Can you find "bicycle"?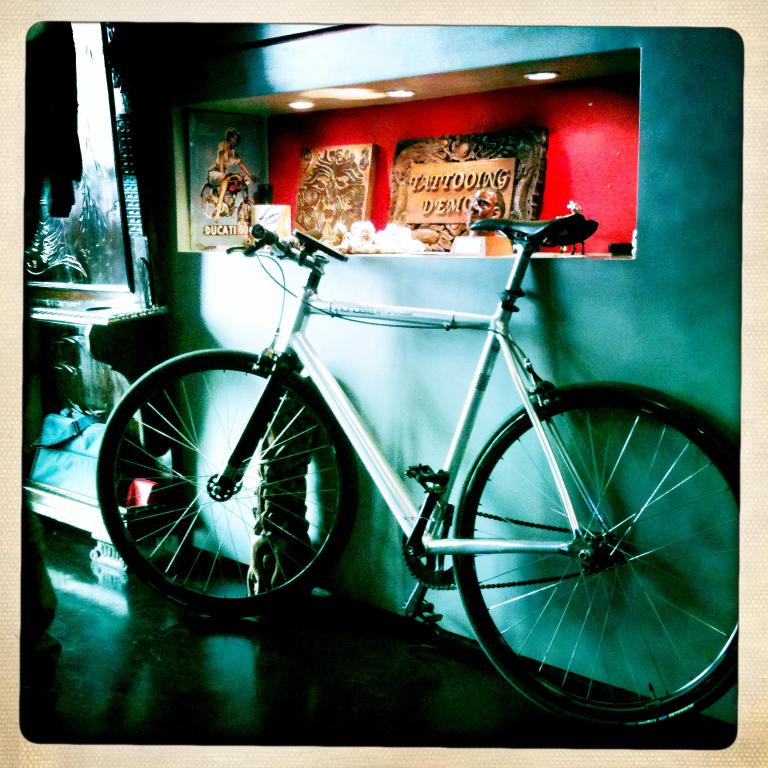
Yes, bounding box: Rect(94, 212, 742, 728).
